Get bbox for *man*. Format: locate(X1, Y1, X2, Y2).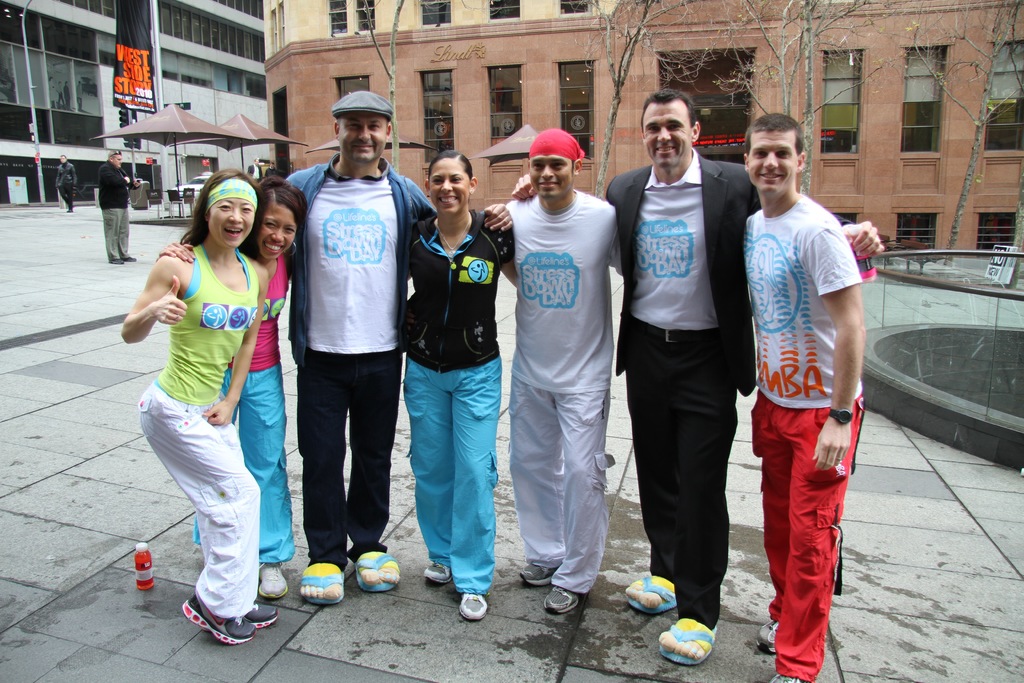
locate(509, 86, 882, 665).
